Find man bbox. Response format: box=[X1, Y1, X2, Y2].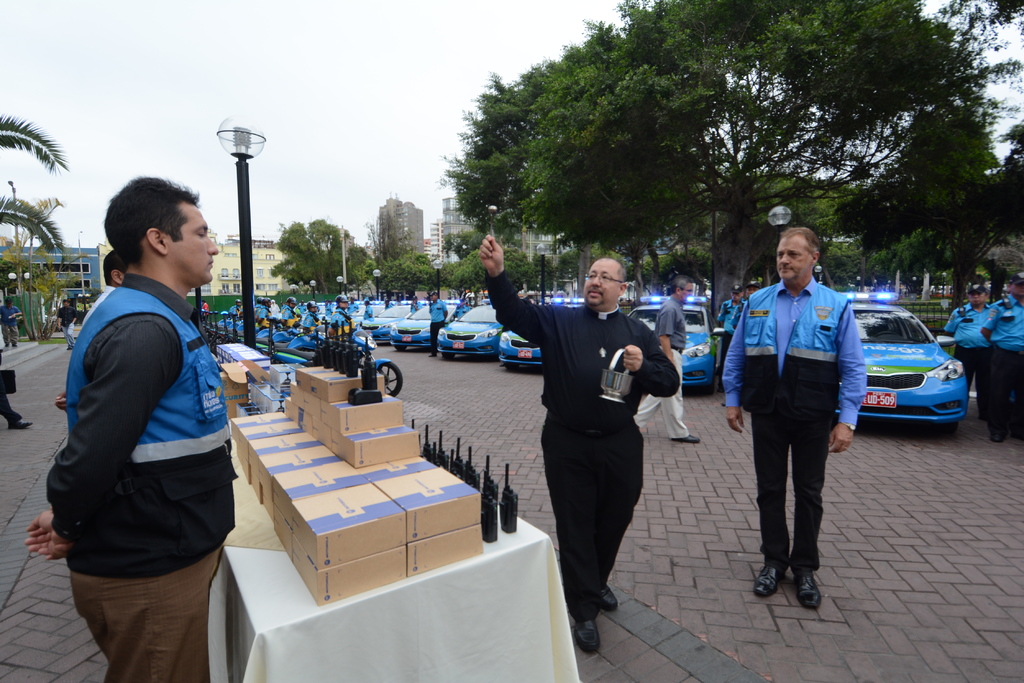
box=[257, 303, 267, 324].
